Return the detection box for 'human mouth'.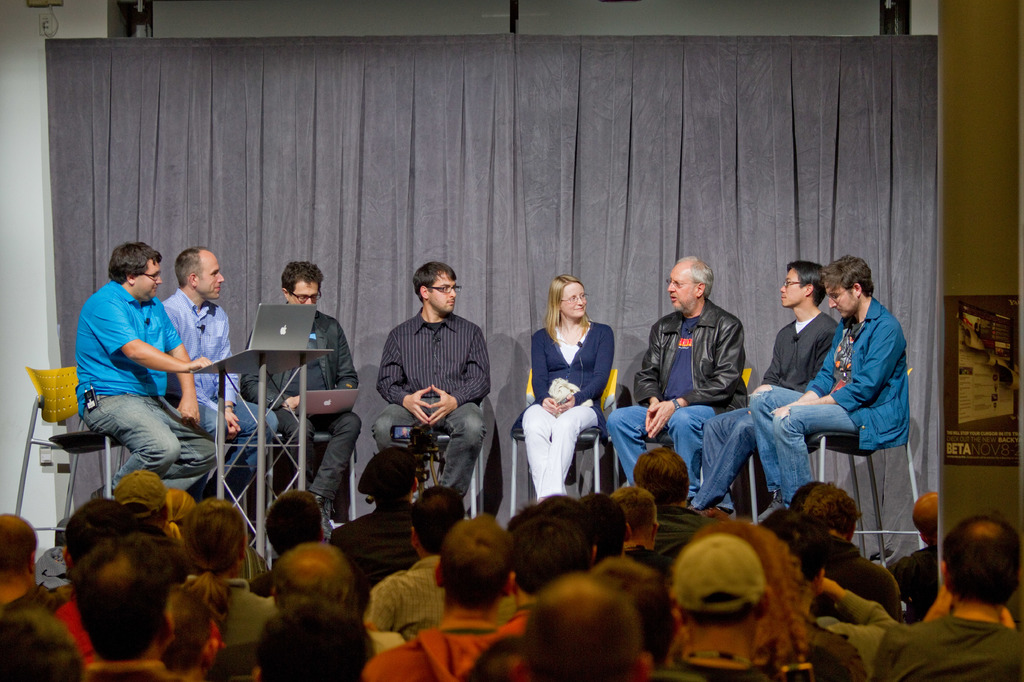
211 287 220 293.
